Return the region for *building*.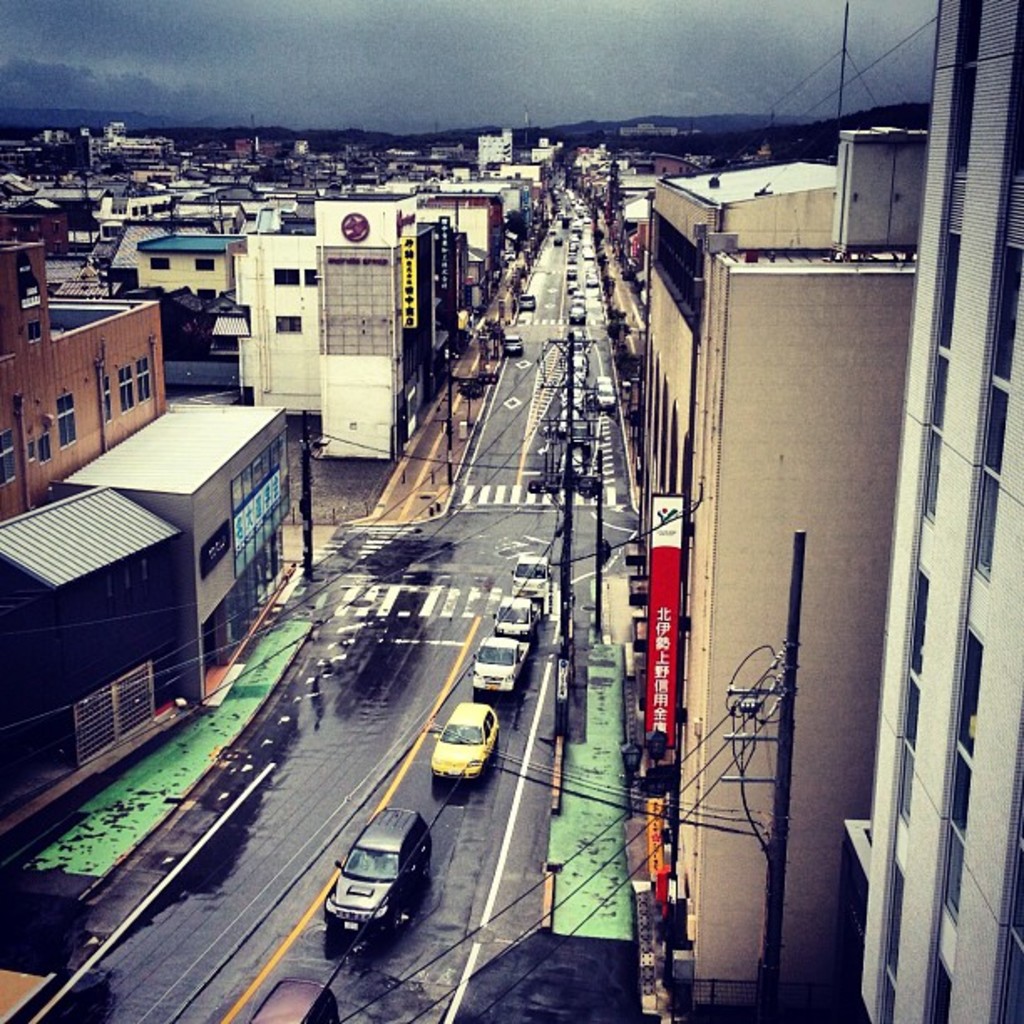
bbox=(627, 169, 917, 1022).
